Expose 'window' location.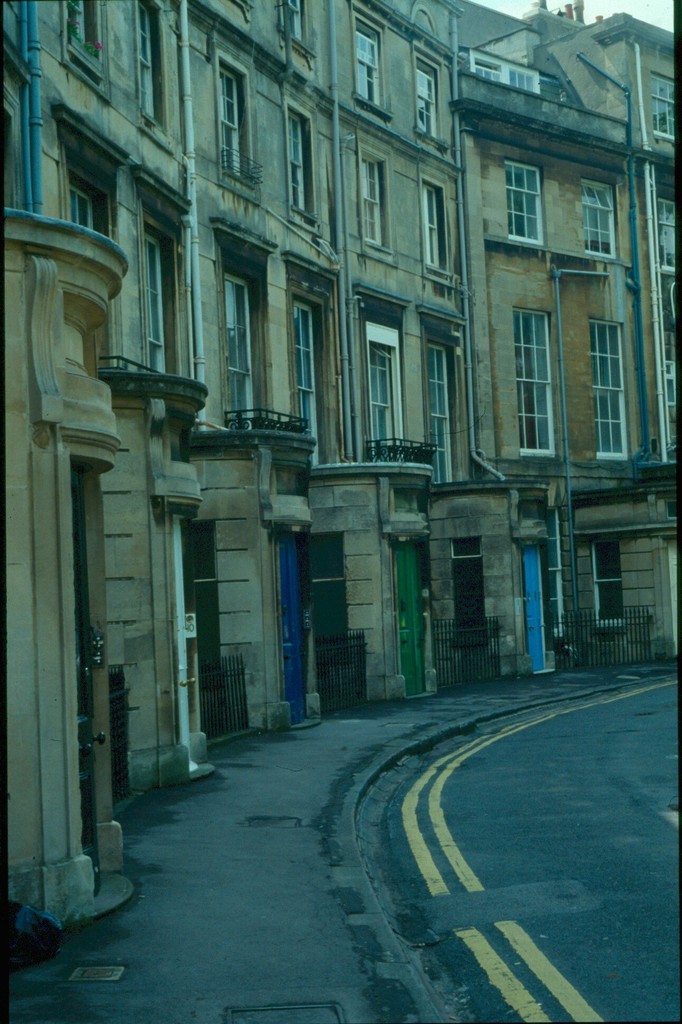
Exposed at locate(450, 541, 485, 561).
